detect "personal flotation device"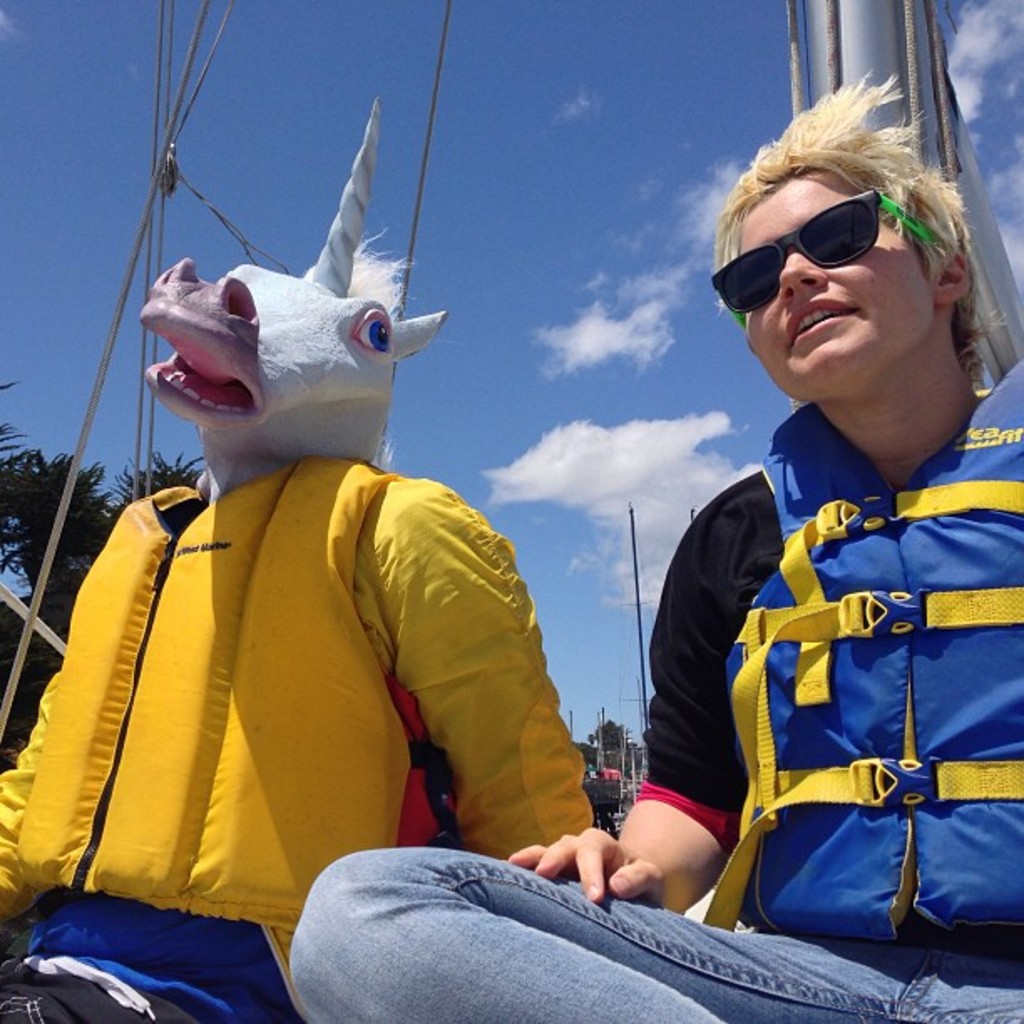
BBox(13, 448, 413, 940)
